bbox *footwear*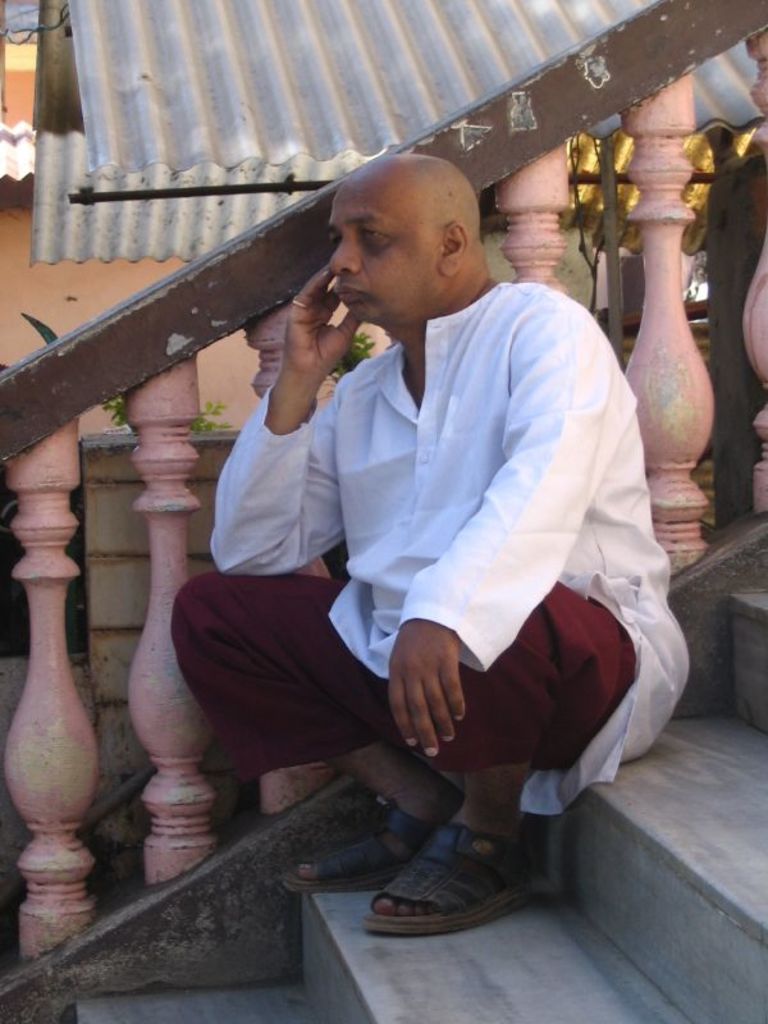
x1=358, y1=814, x2=549, y2=941
